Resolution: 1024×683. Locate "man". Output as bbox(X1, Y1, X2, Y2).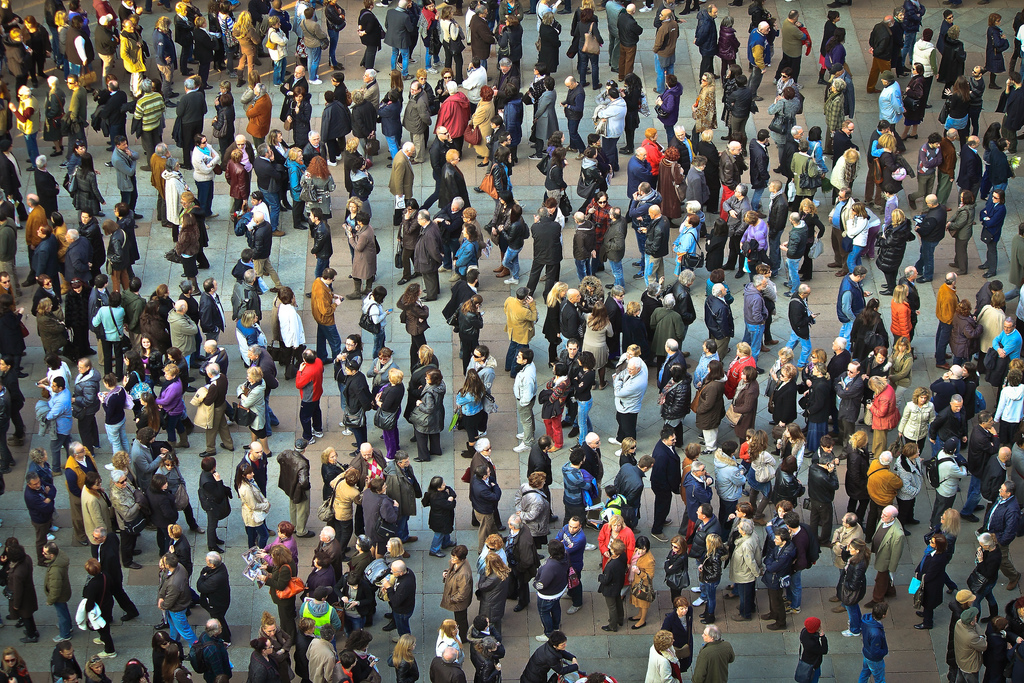
bbox(132, 79, 165, 171).
